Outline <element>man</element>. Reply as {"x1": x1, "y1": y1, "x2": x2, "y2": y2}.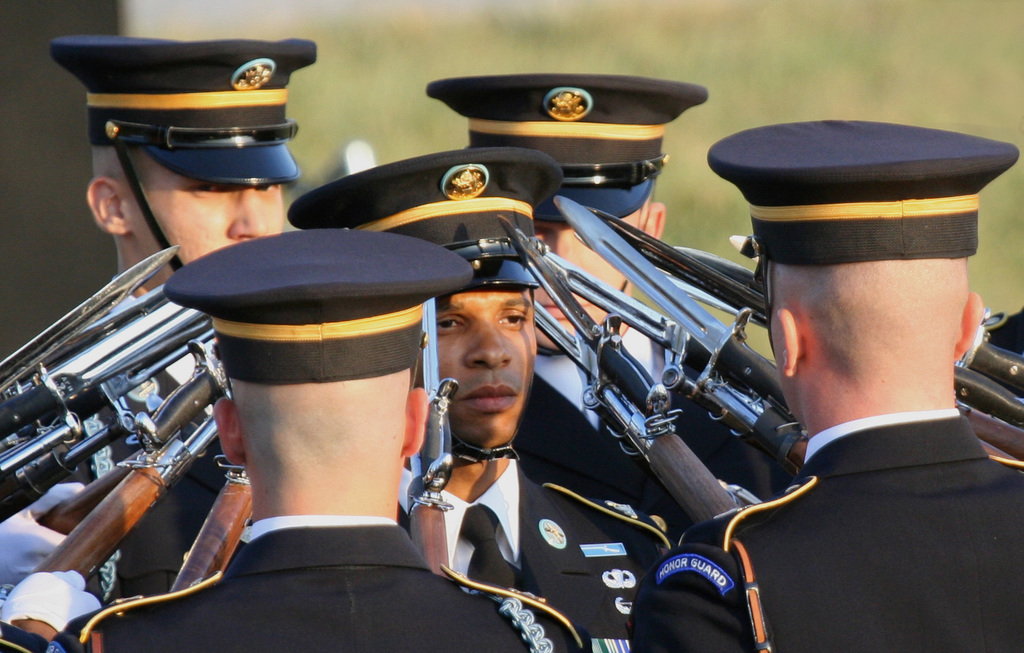
{"x1": 51, "y1": 37, "x2": 320, "y2": 595}.
